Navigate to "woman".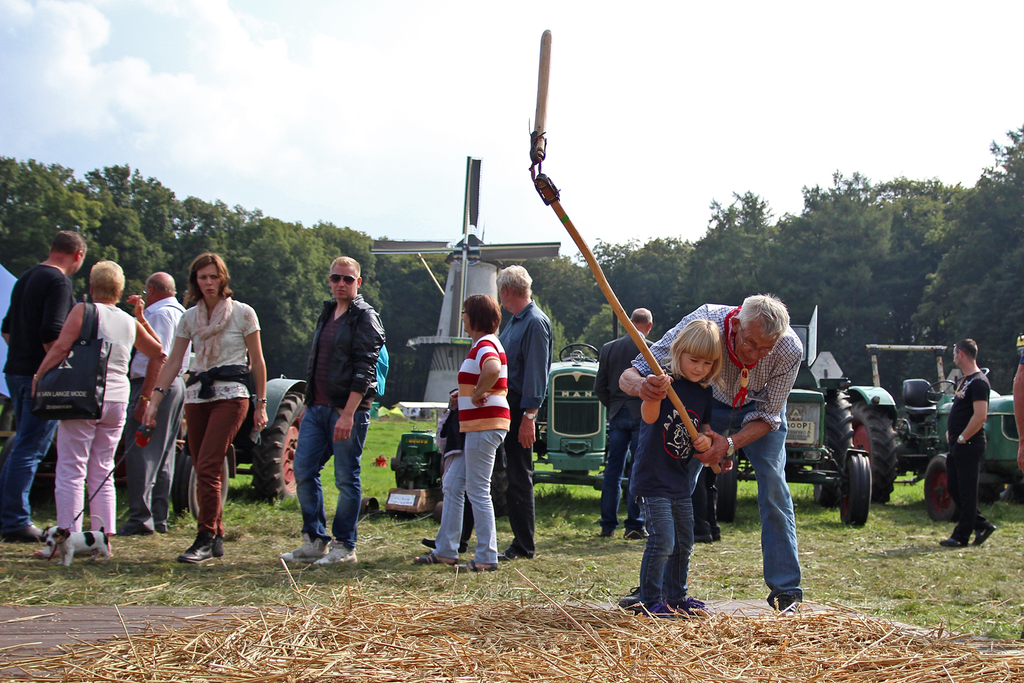
Navigation target: 410:295:504:575.
